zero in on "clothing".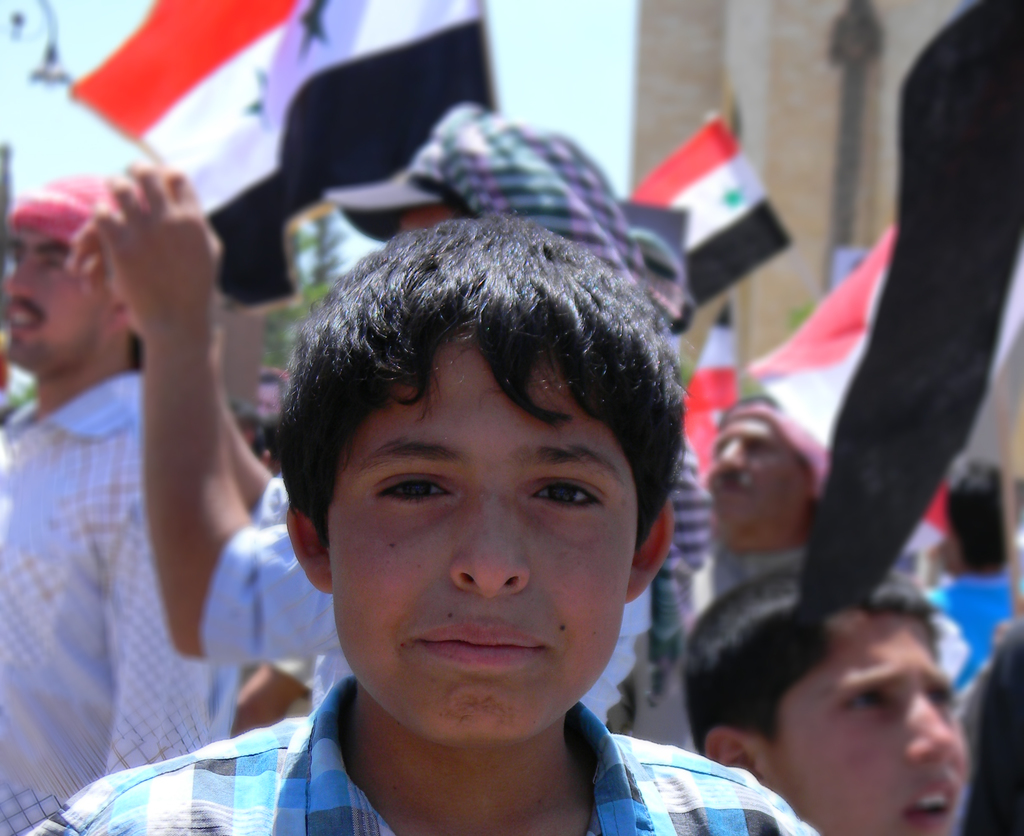
Zeroed in: <bbox>927, 570, 1012, 689</bbox>.
